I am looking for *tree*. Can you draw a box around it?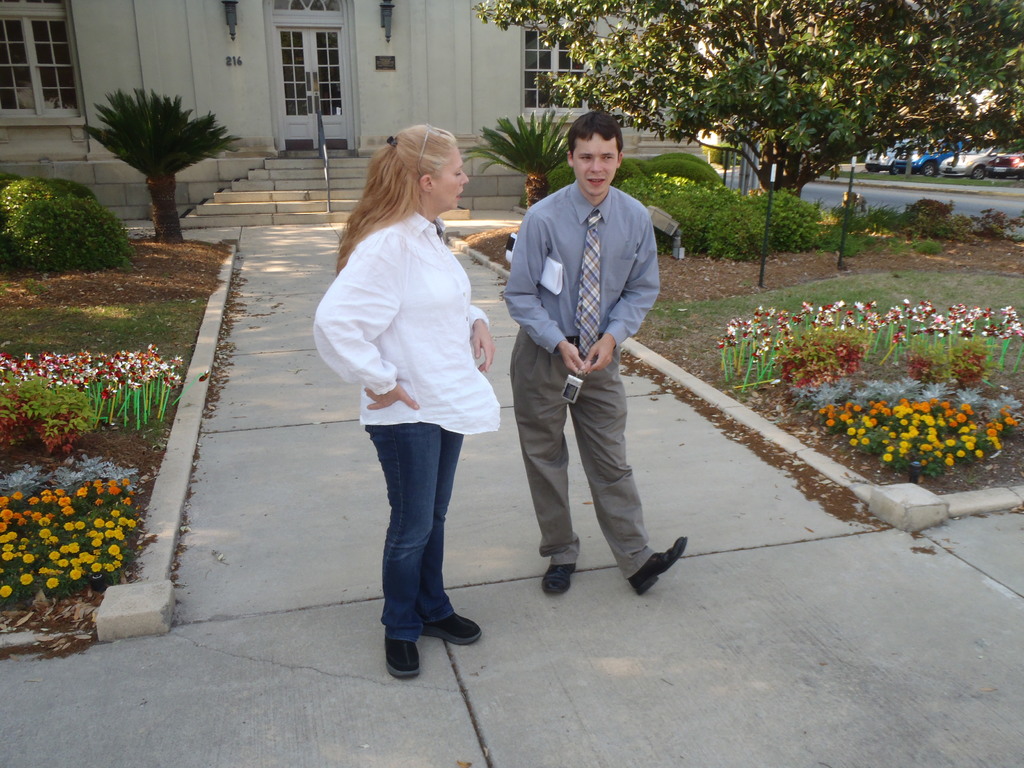
Sure, the bounding box is bbox(462, 105, 572, 216).
